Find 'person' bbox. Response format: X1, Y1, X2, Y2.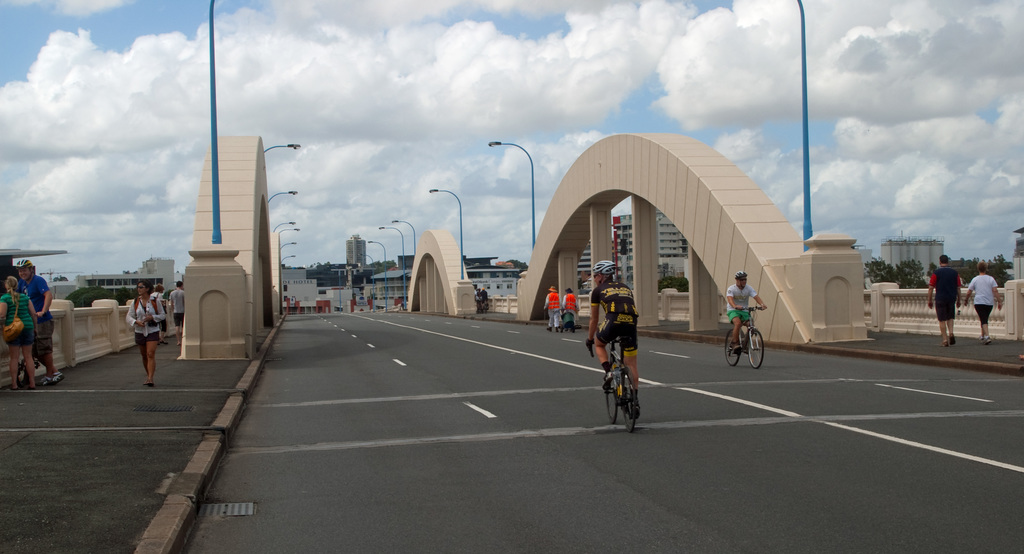
124, 276, 163, 392.
